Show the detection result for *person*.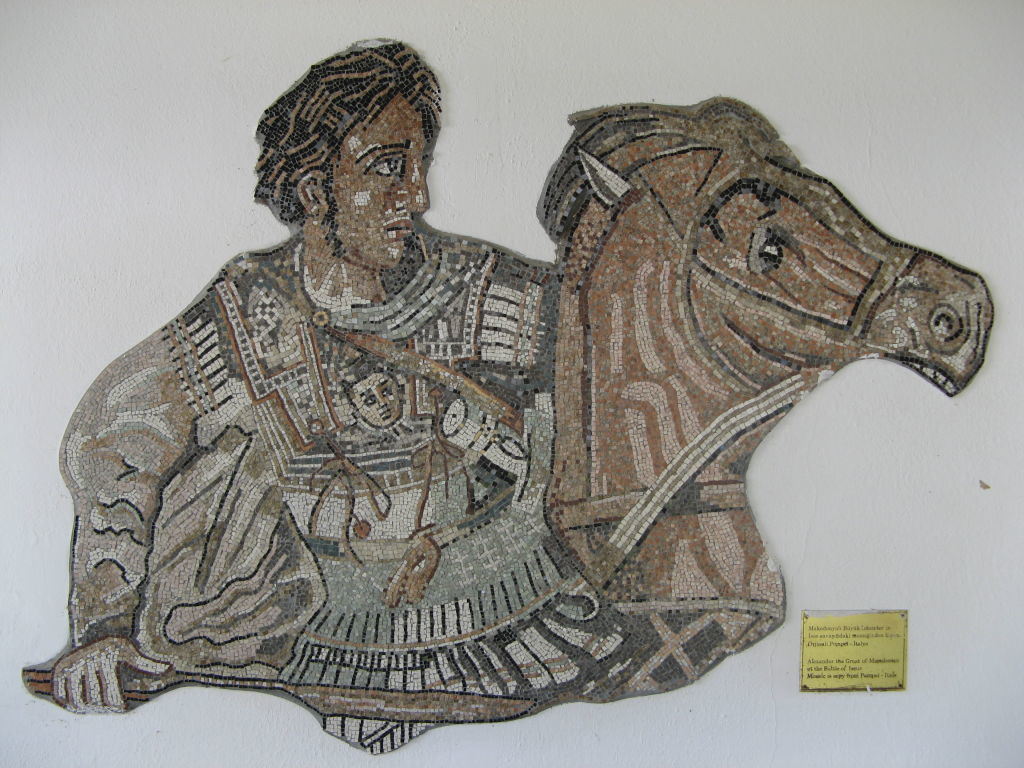
left=75, top=72, right=595, bottom=725.
